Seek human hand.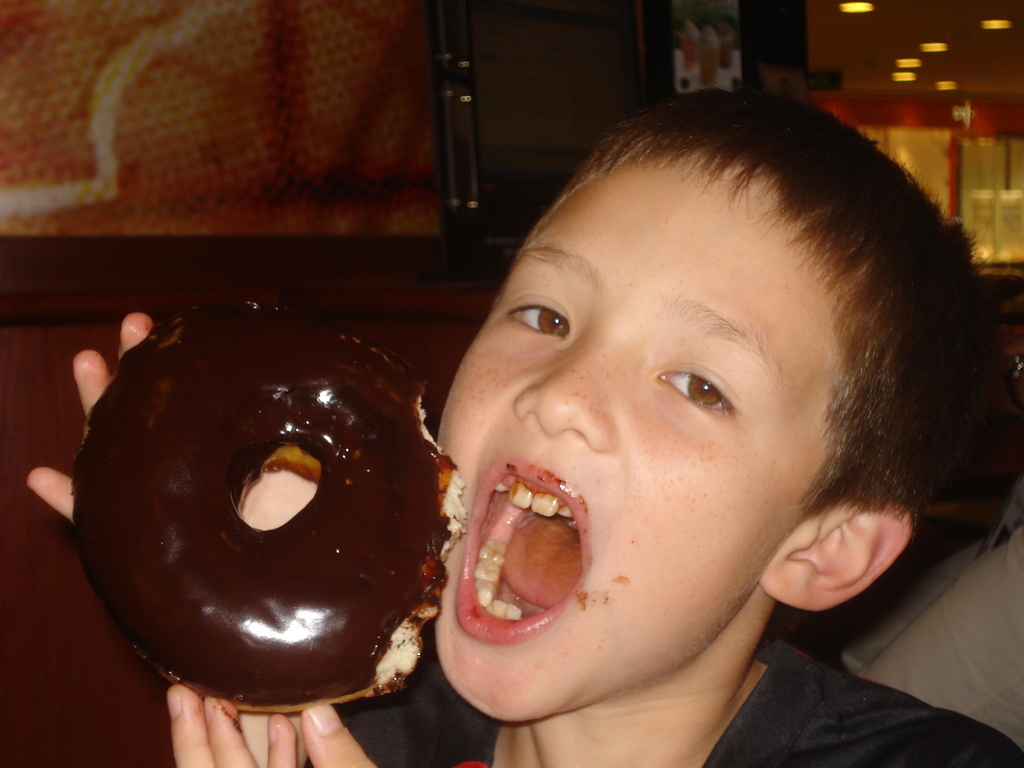
24, 312, 158, 528.
